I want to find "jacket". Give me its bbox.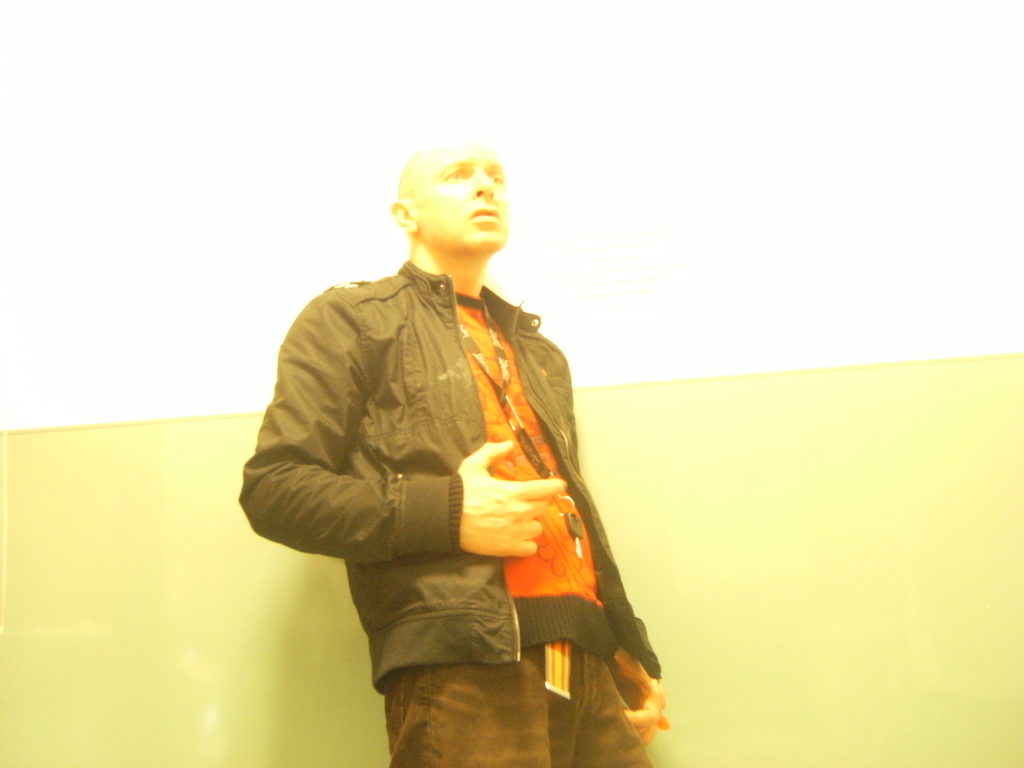
l=250, t=209, r=649, b=698.
